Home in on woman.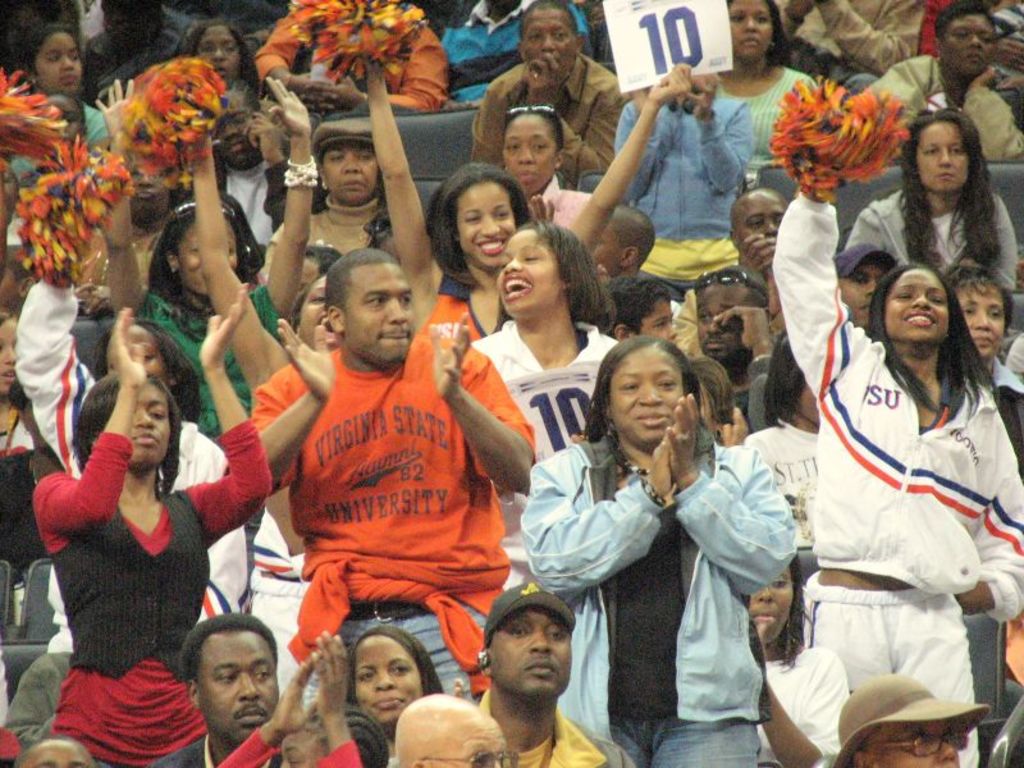
Homed in at locate(705, 4, 814, 195).
